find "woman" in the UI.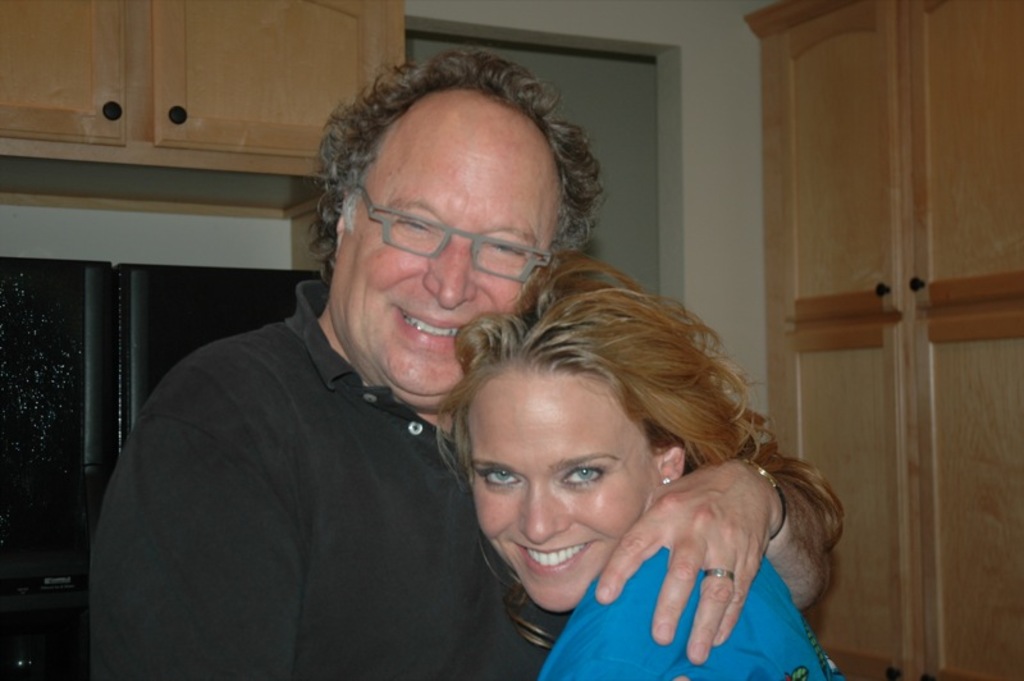
UI element at 457,239,837,680.
